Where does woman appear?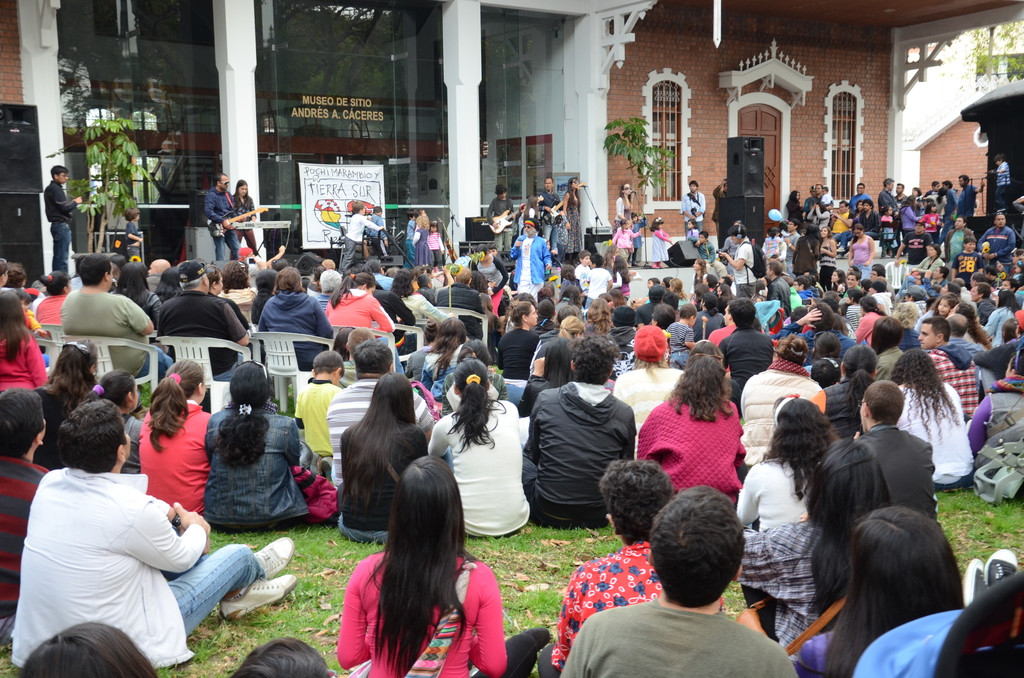
Appears at 888, 347, 975, 492.
